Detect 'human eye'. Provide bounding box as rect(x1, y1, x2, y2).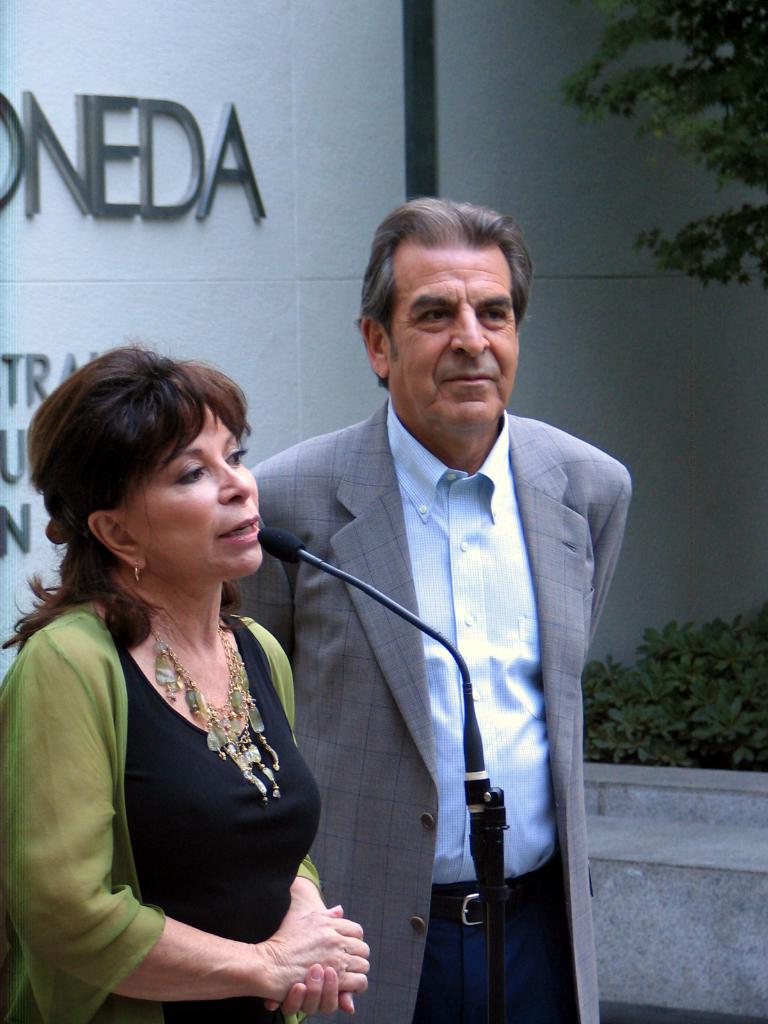
rect(170, 458, 207, 488).
